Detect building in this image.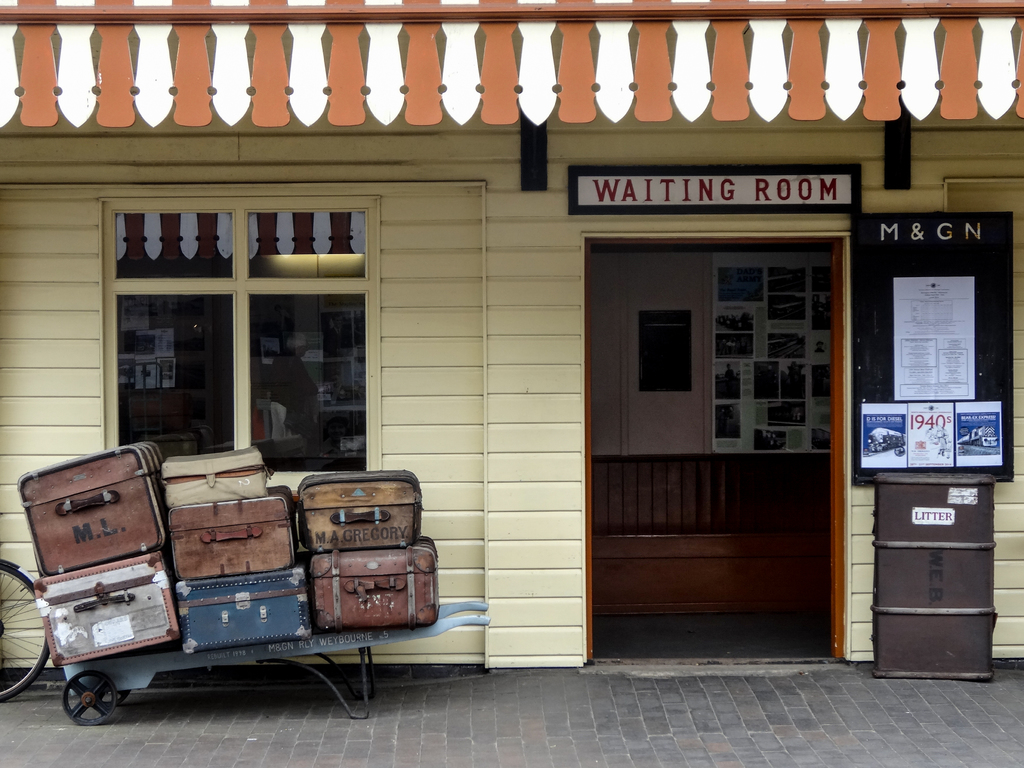
Detection: bbox(0, 0, 1023, 671).
